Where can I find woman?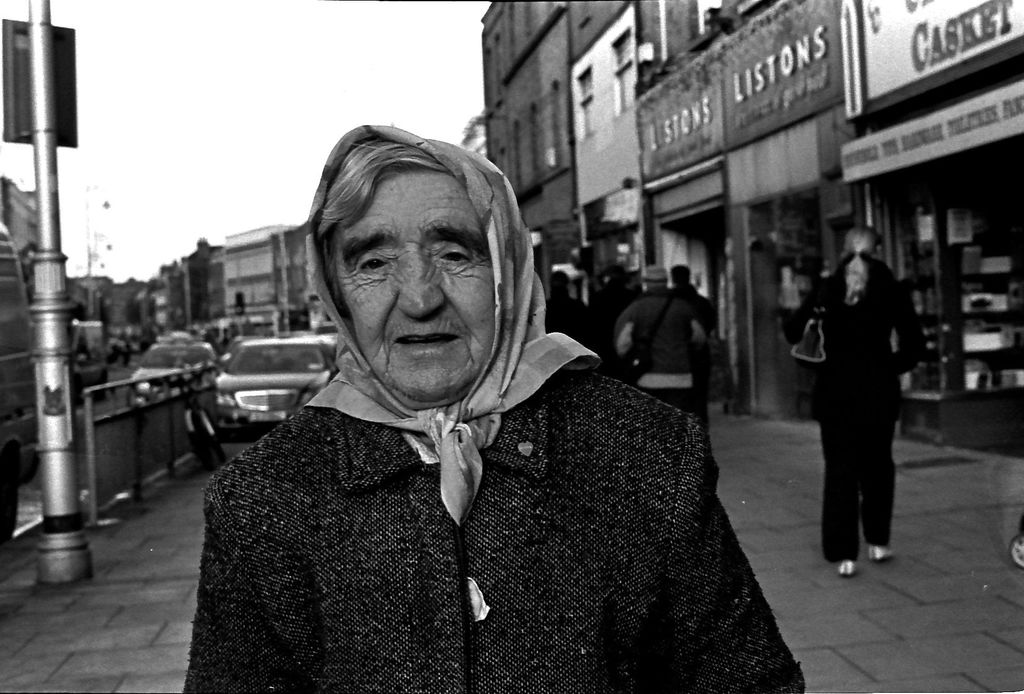
You can find it at 813,220,929,577.
